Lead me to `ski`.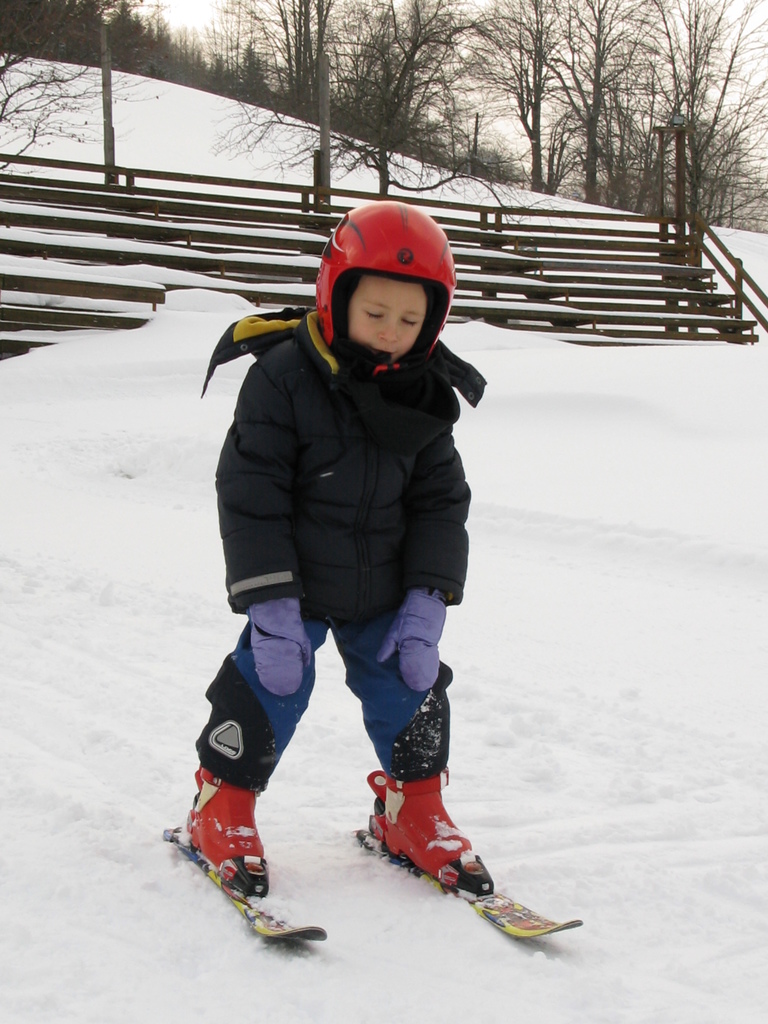
Lead to [x1=335, y1=793, x2=566, y2=944].
